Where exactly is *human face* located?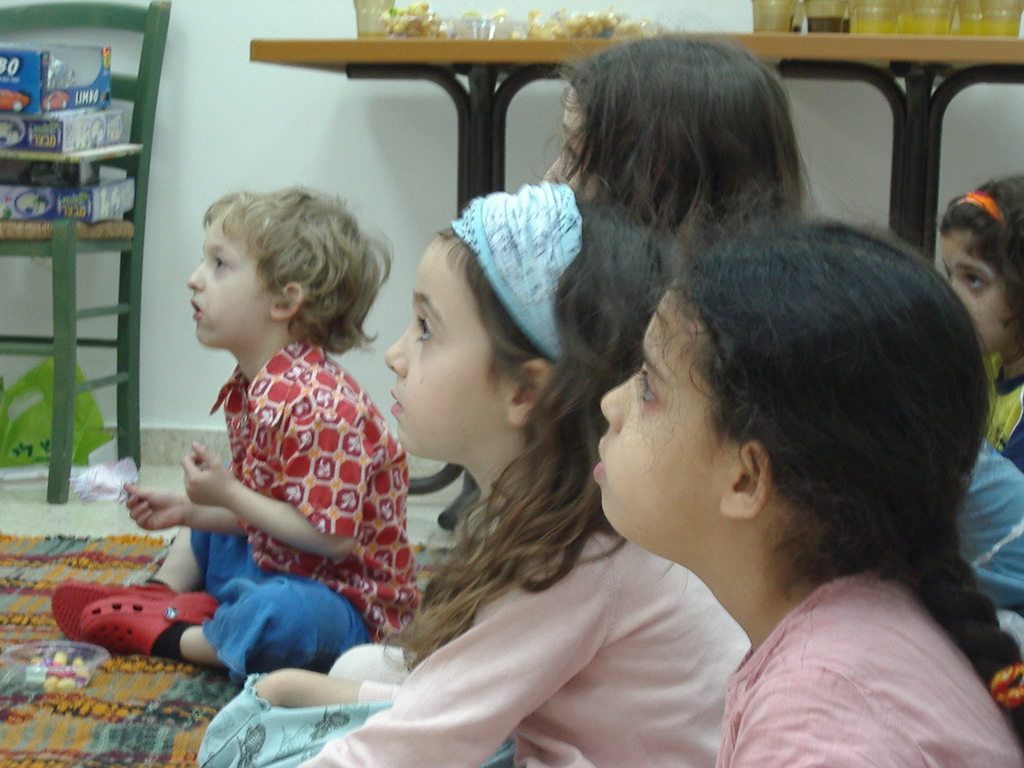
Its bounding box is [left=538, top=84, right=589, bottom=202].
